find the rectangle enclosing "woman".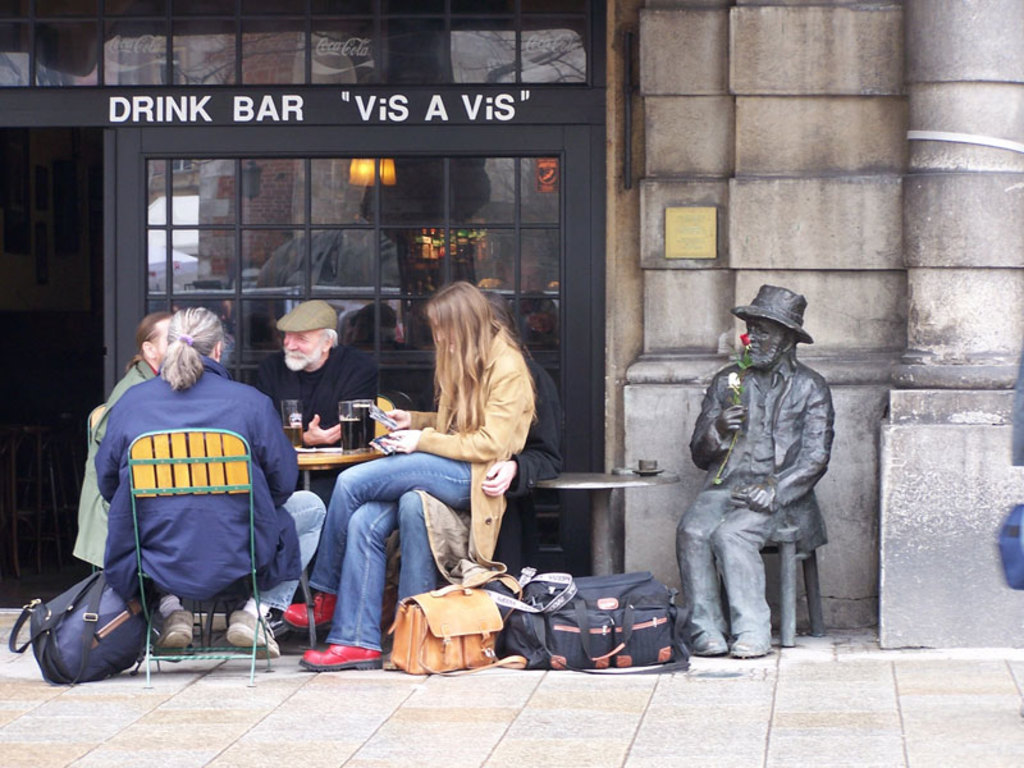
(left=348, top=278, right=540, bottom=664).
